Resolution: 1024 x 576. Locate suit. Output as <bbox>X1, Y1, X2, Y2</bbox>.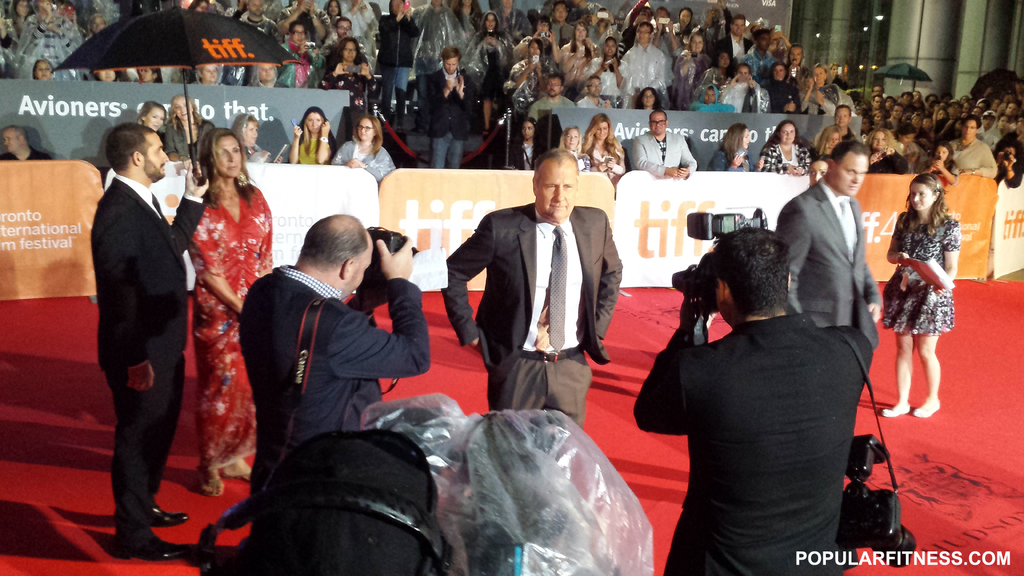
<bbox>631, 310, 873, 575</bbox>.
